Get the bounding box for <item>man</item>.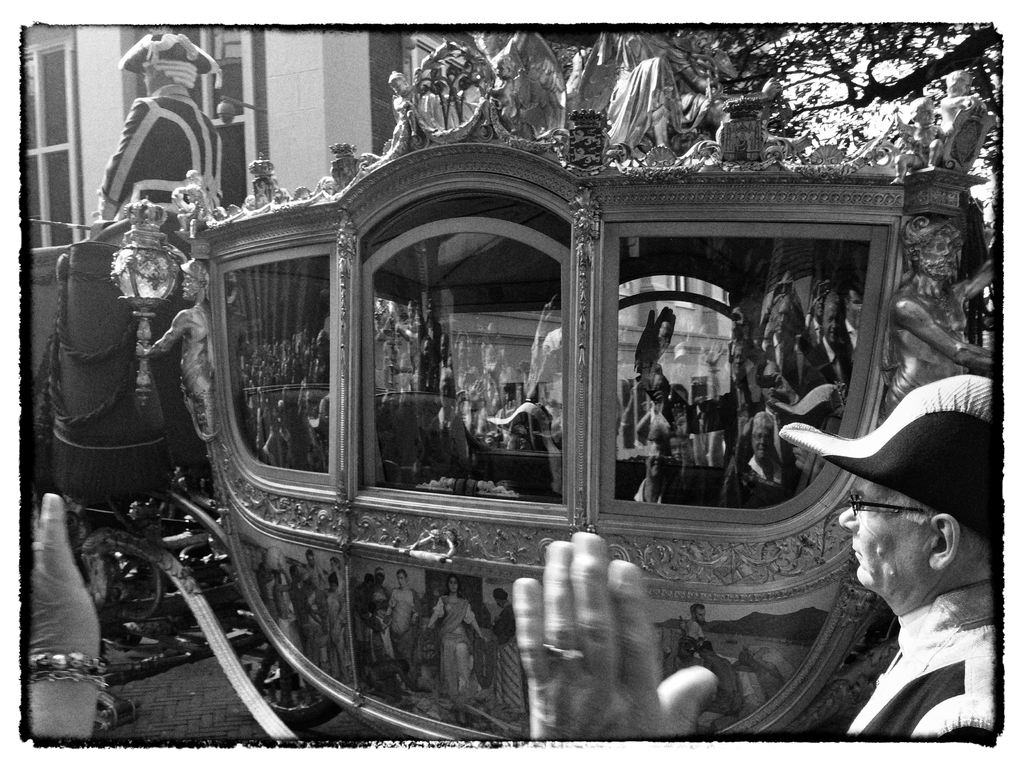
l=760, t=330, r=1009, b=749.
